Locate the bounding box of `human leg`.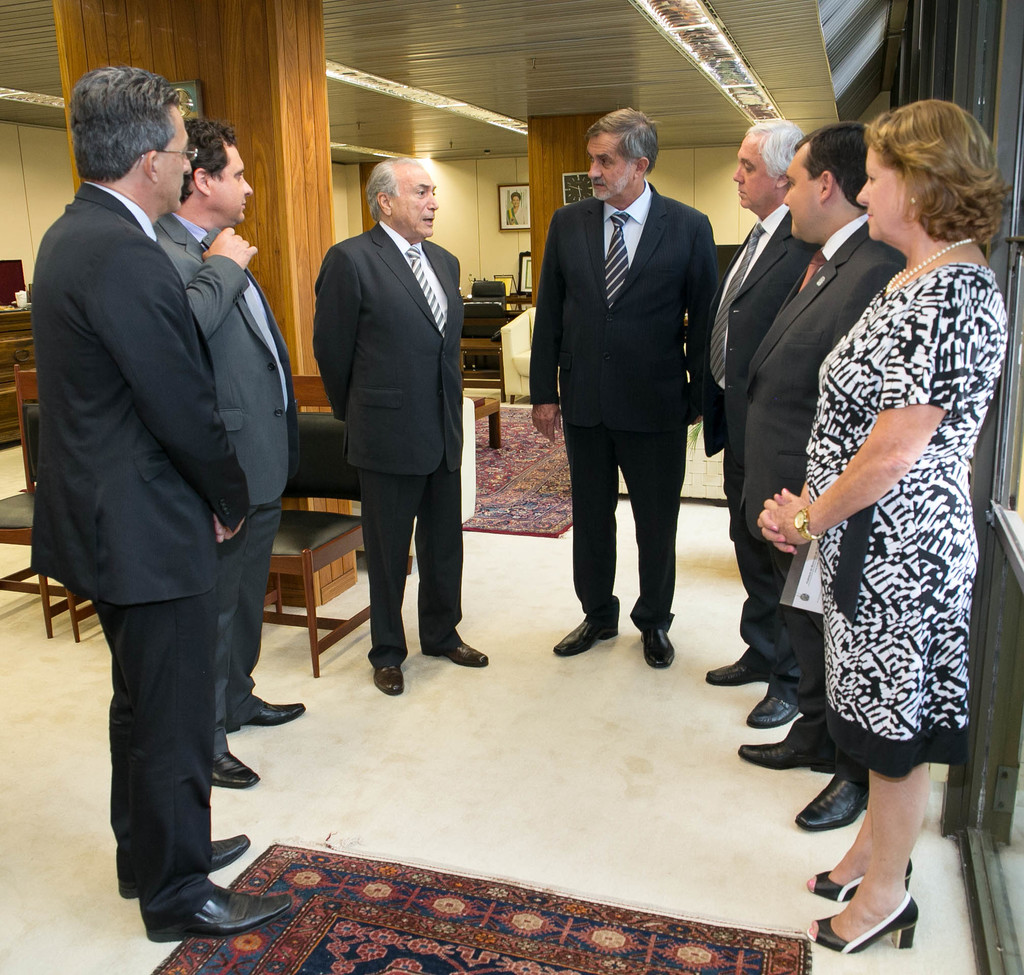
Bounding box: (x1=360, y1=447, x2=413, y2=695).
